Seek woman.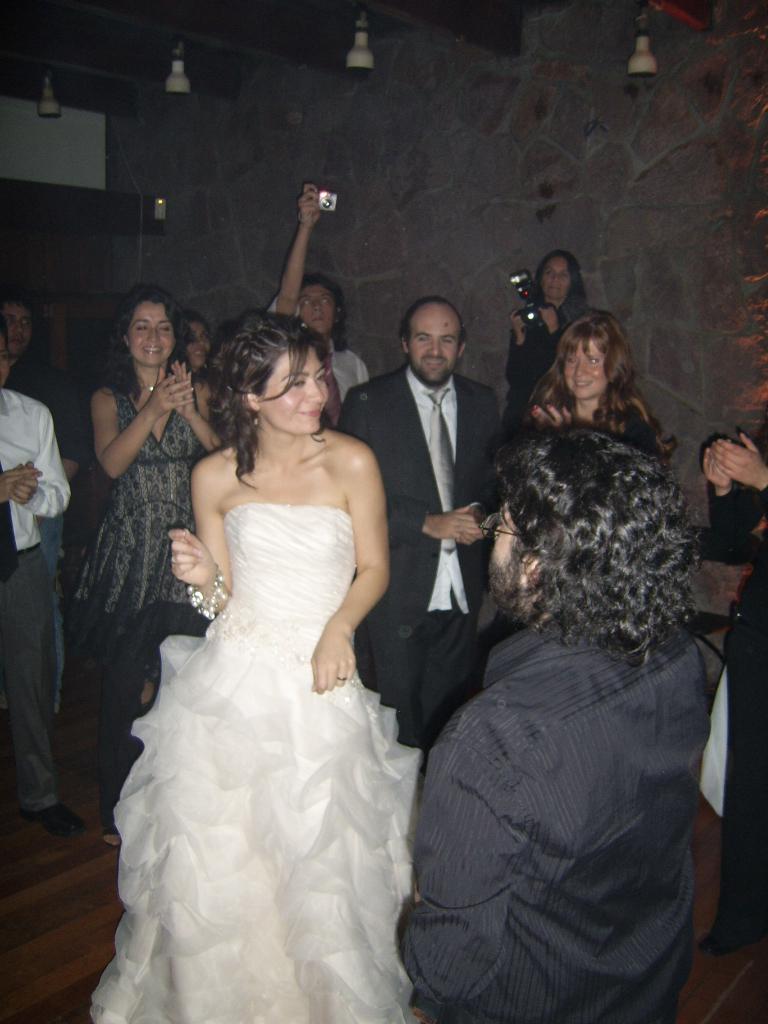
x1=0, y1=342, x2=75, y2=837.
